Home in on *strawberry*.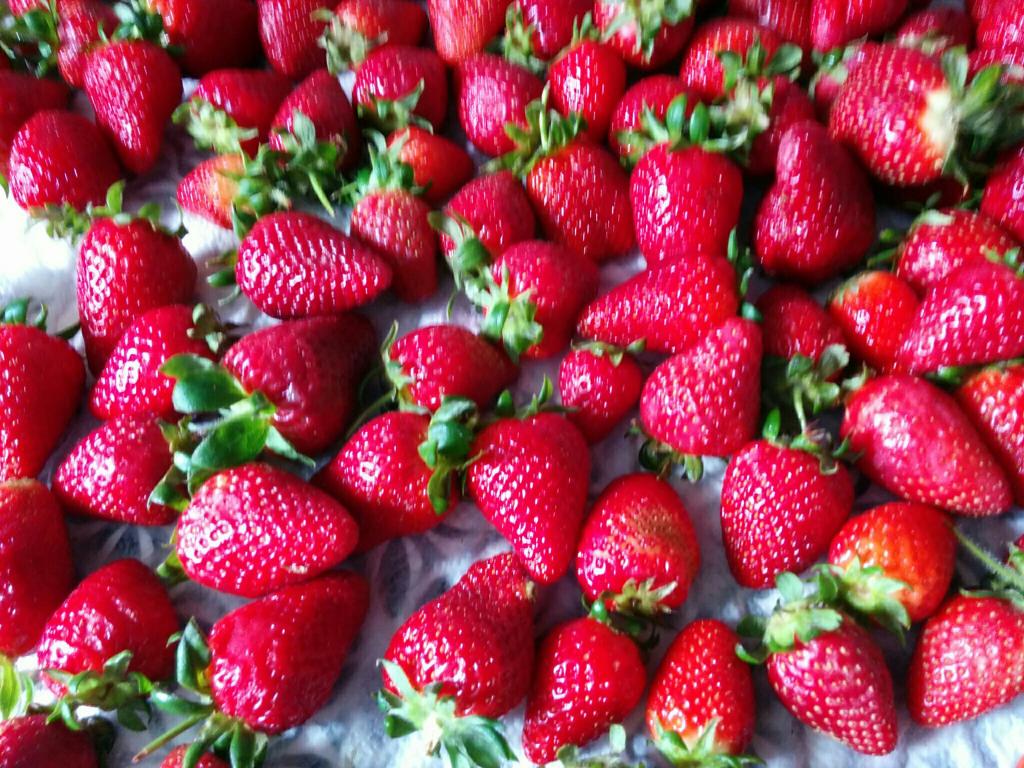
Homed in at <region>884, 246, 1023, 393</region>.
